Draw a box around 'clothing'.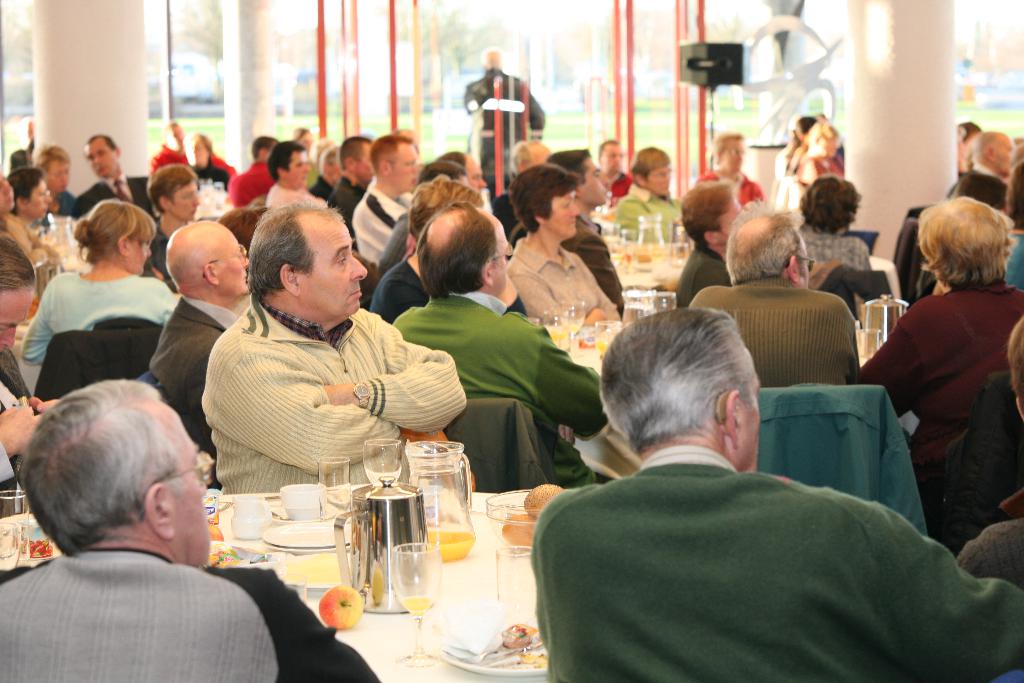
box=[9, 516, 293, 677].
